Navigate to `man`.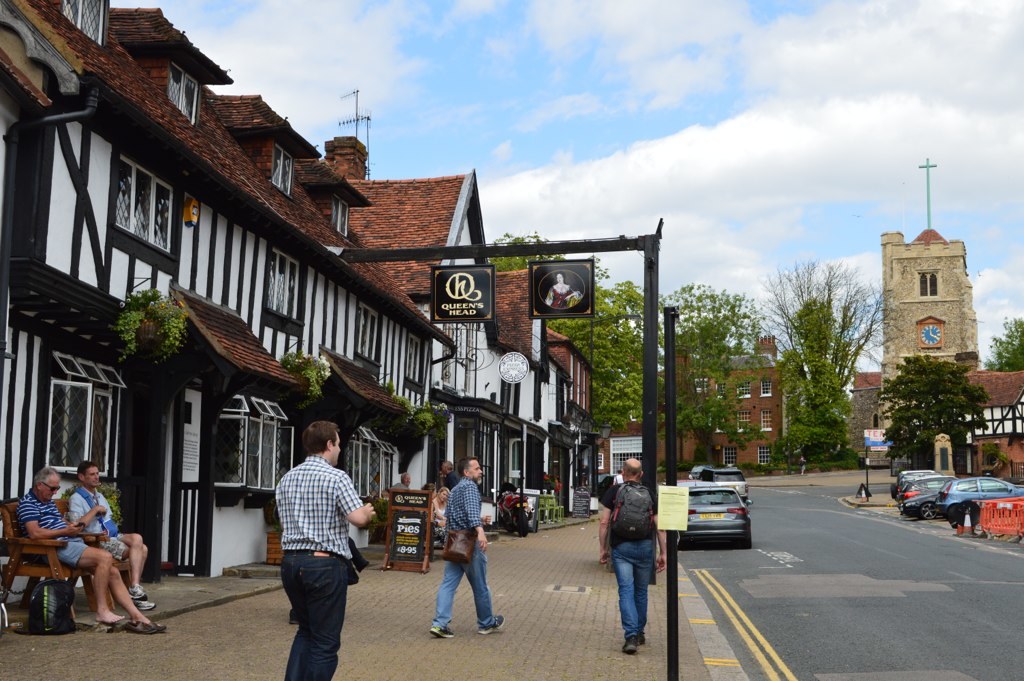
Navigation target: [65,458,147,611].
